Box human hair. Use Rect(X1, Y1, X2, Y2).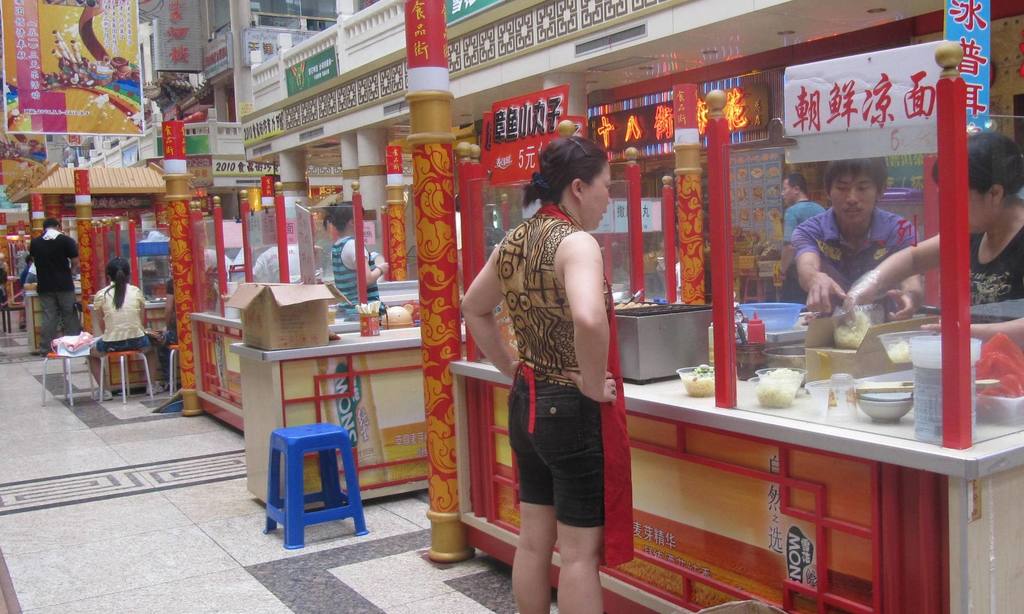
Rect(825, 158, 885, 192).
